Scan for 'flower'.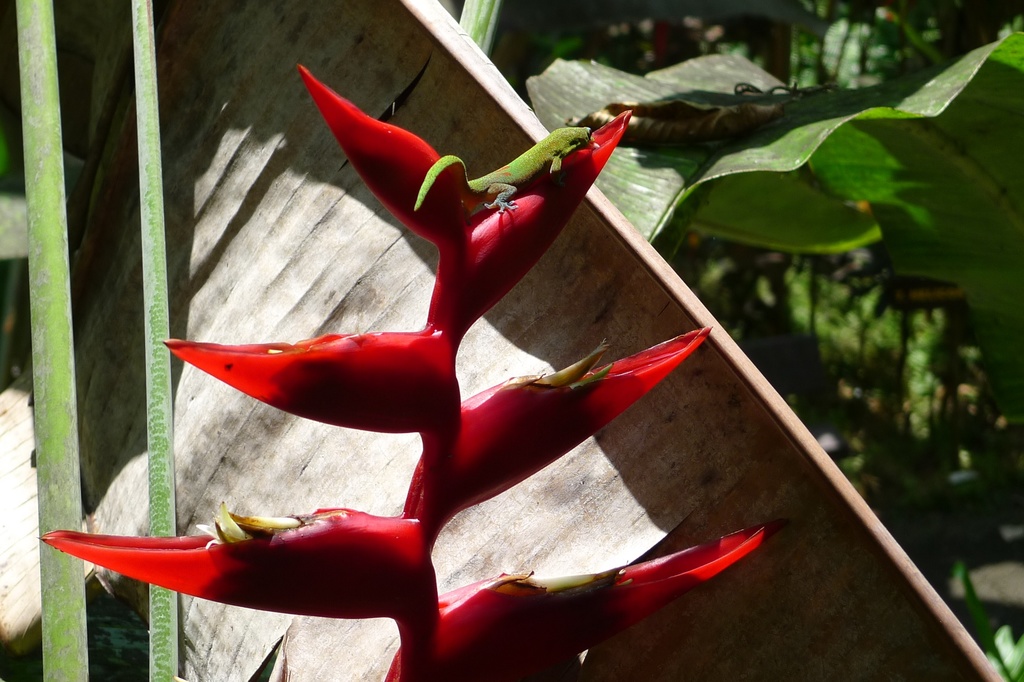
Scan result: BBox(33, 60, 783, 681).
